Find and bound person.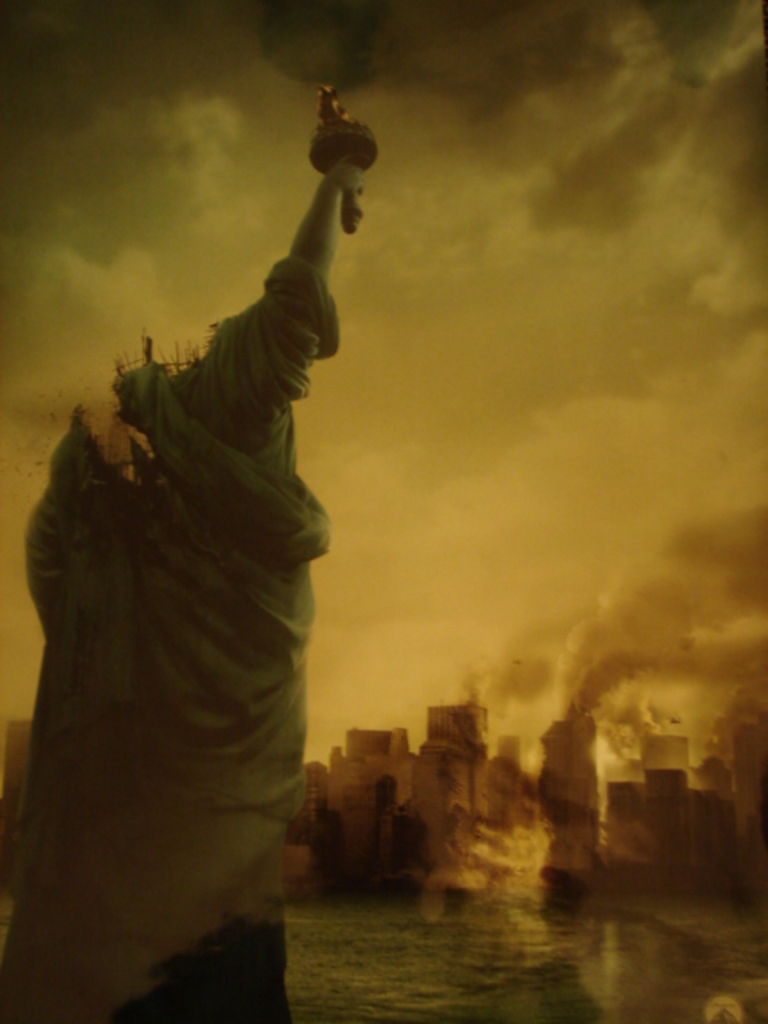
Bound: 14 83 373 1021.
